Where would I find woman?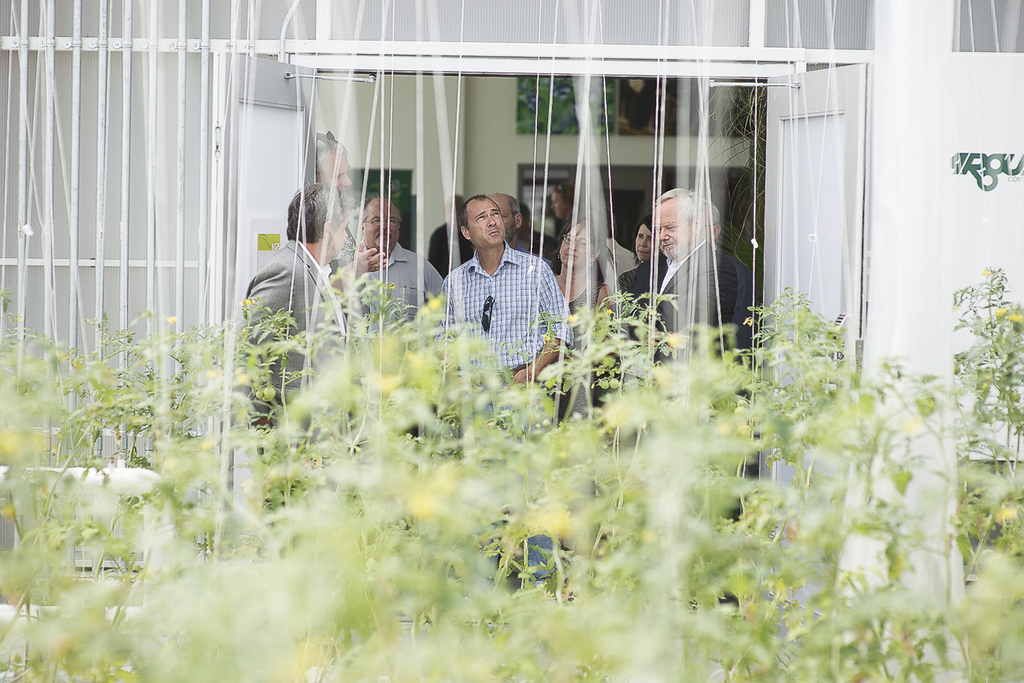
At Rect(618, 217, 661, 359).
